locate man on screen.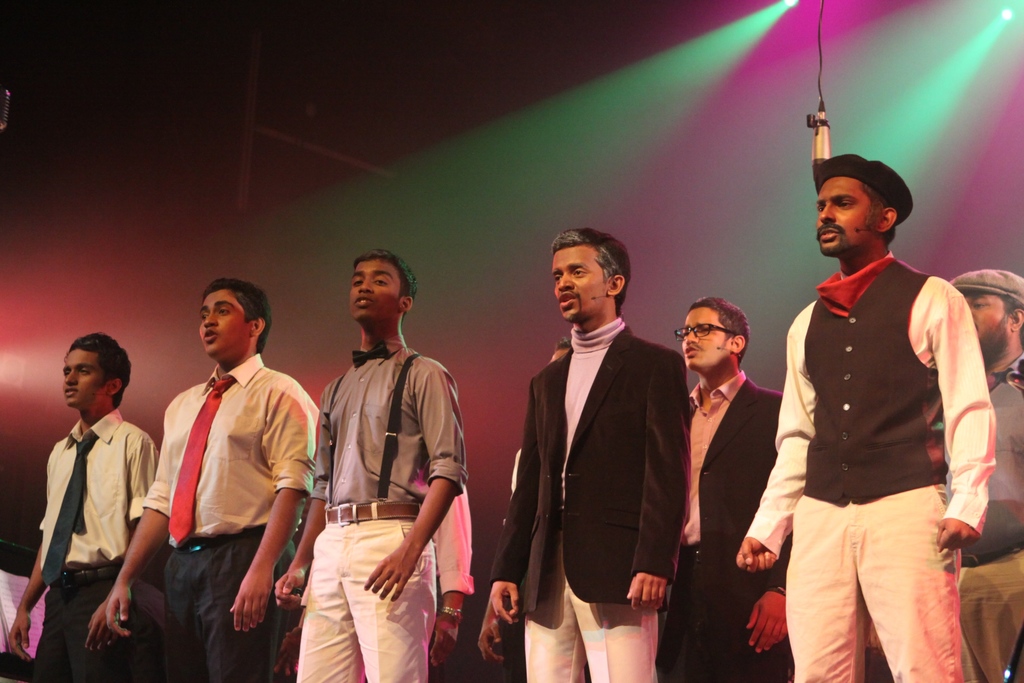
On screen at pyautogui.locateOnScreen(470, 338, 570, 666).
